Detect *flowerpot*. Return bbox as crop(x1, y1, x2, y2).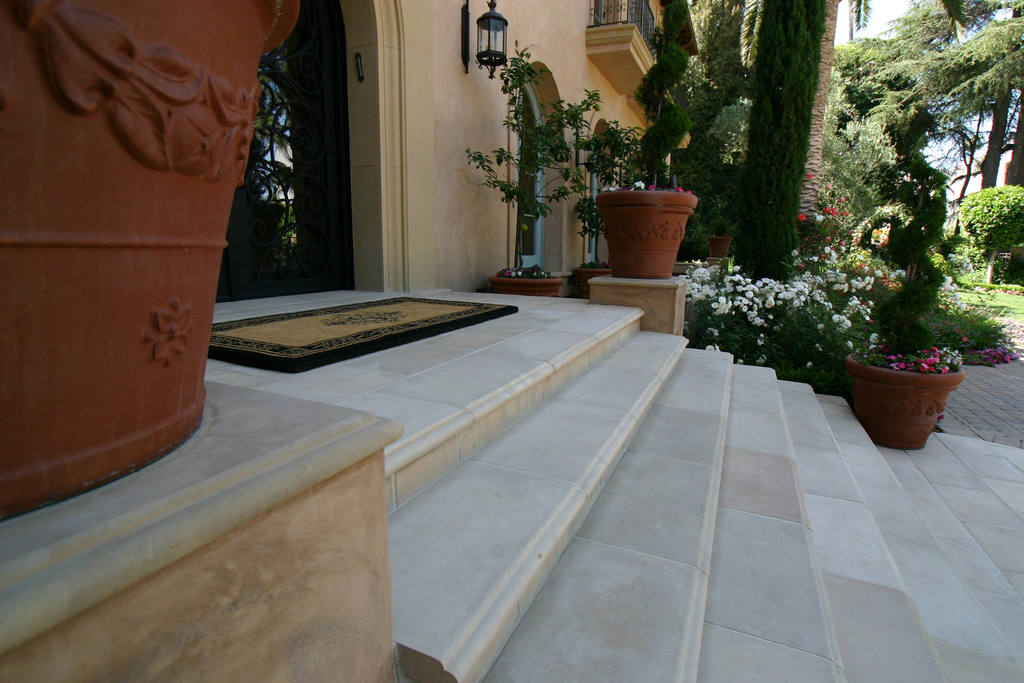
crop(594, 191, 700, 281).
